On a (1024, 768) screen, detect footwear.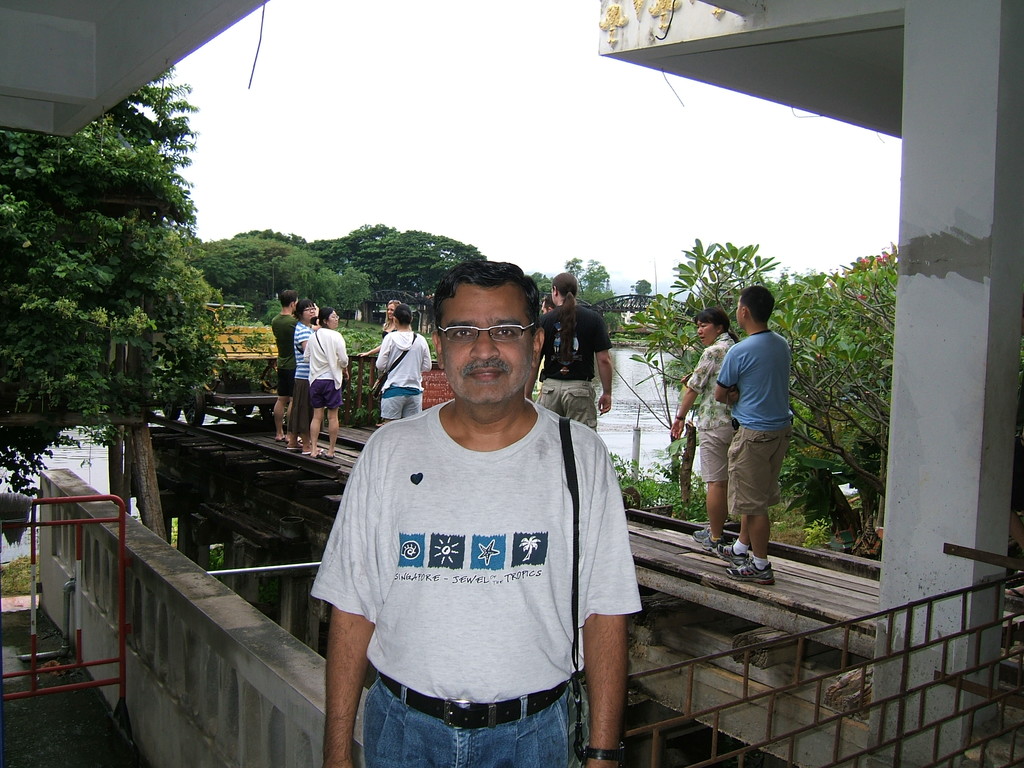
(726,563,774,584).
